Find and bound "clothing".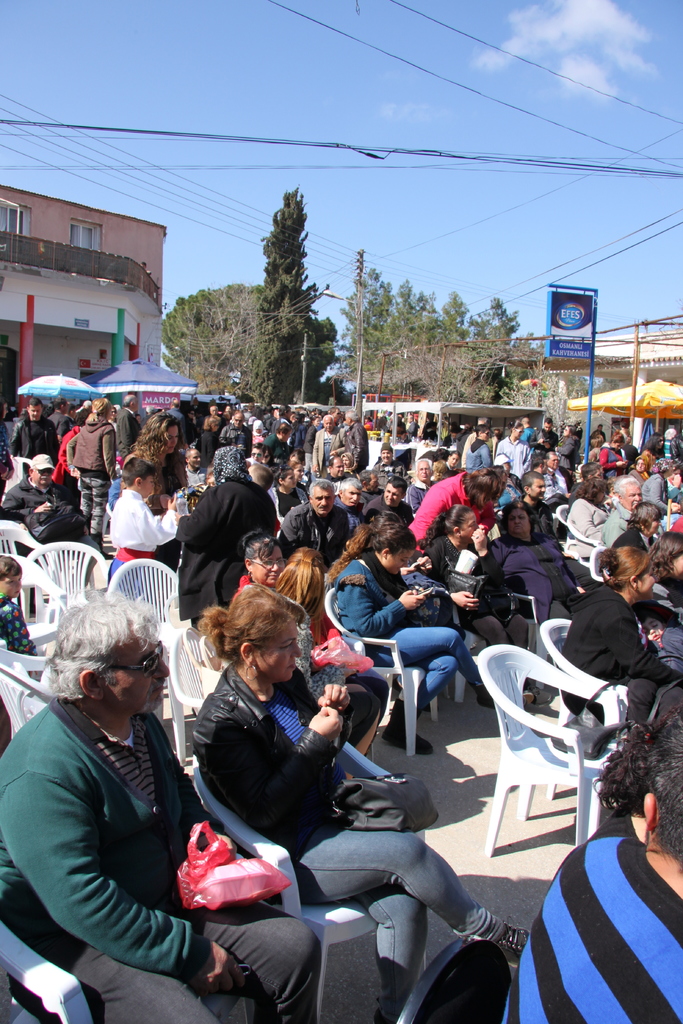
Bound: bbox(107, 491, 172, 582).
